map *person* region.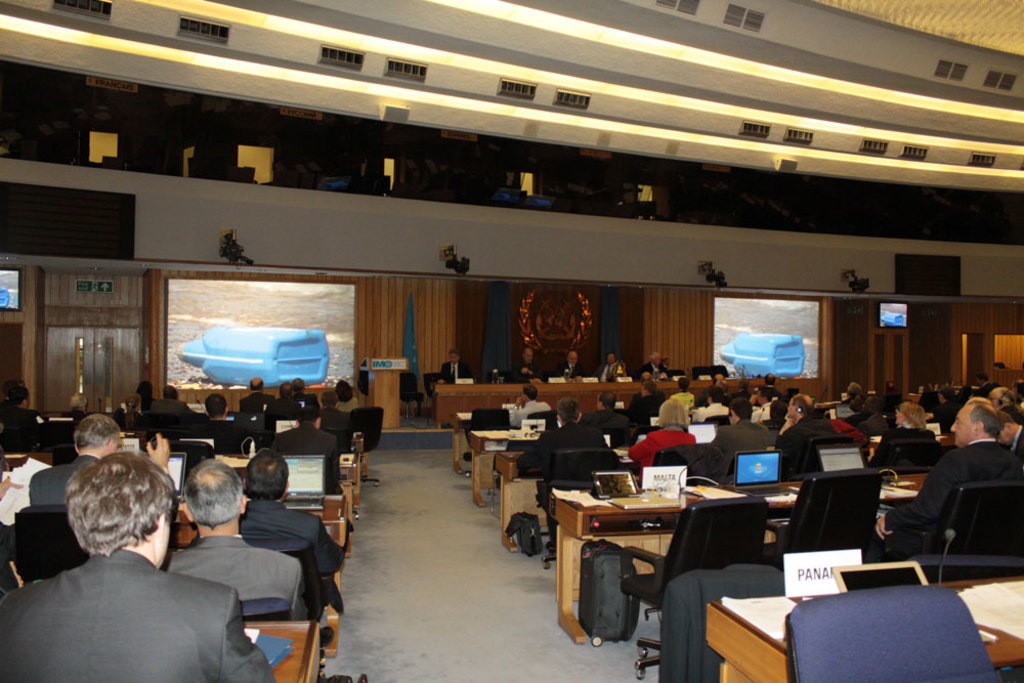
Mapped to crop(534, 395, 604, 539).
